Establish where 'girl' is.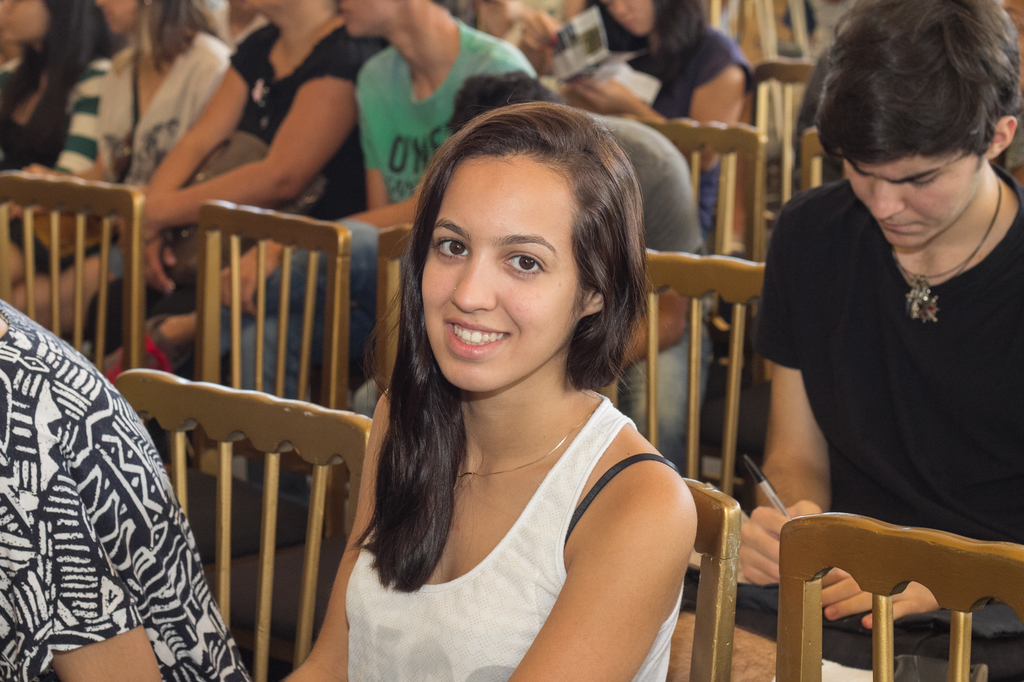
Established at (266,95,698,681).
